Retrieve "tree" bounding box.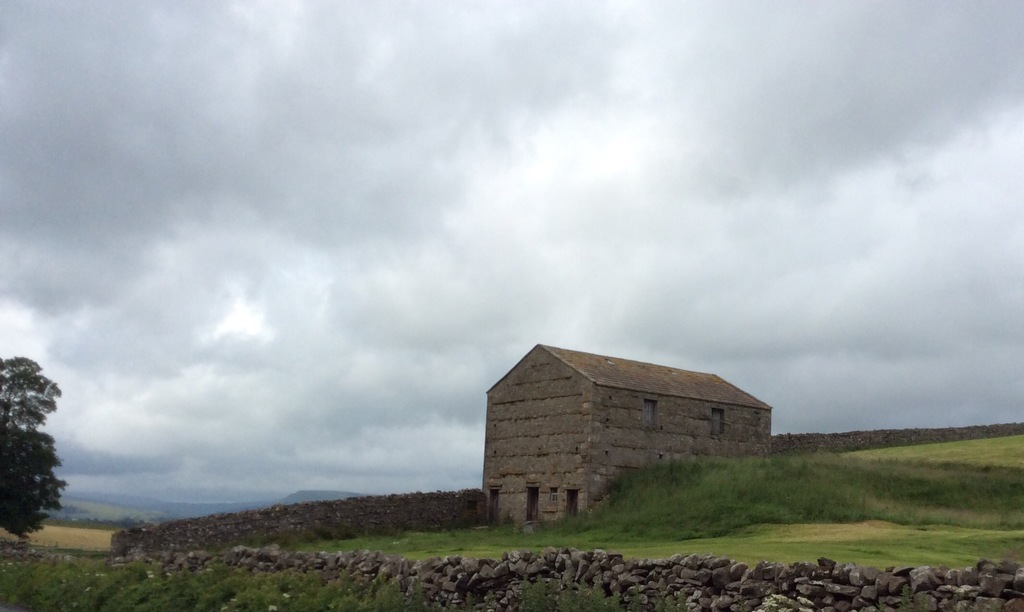
Bounding box: <bbox>0, 346, 72, 552</bbox>.
